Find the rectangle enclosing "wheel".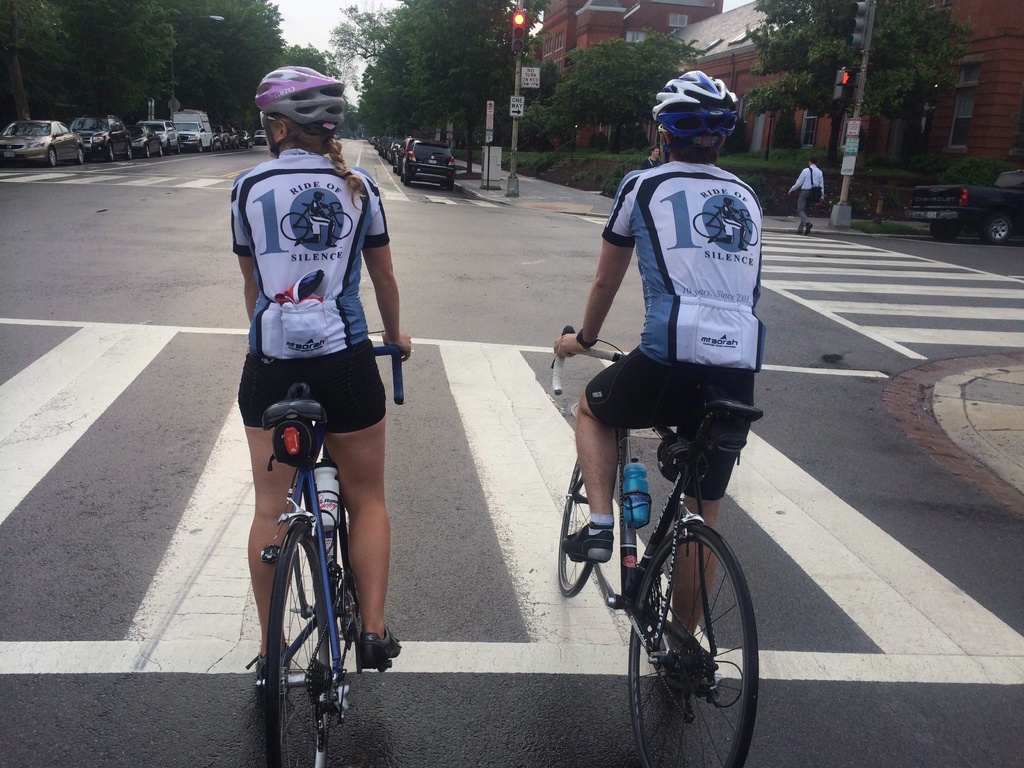
445,184,451,193.
